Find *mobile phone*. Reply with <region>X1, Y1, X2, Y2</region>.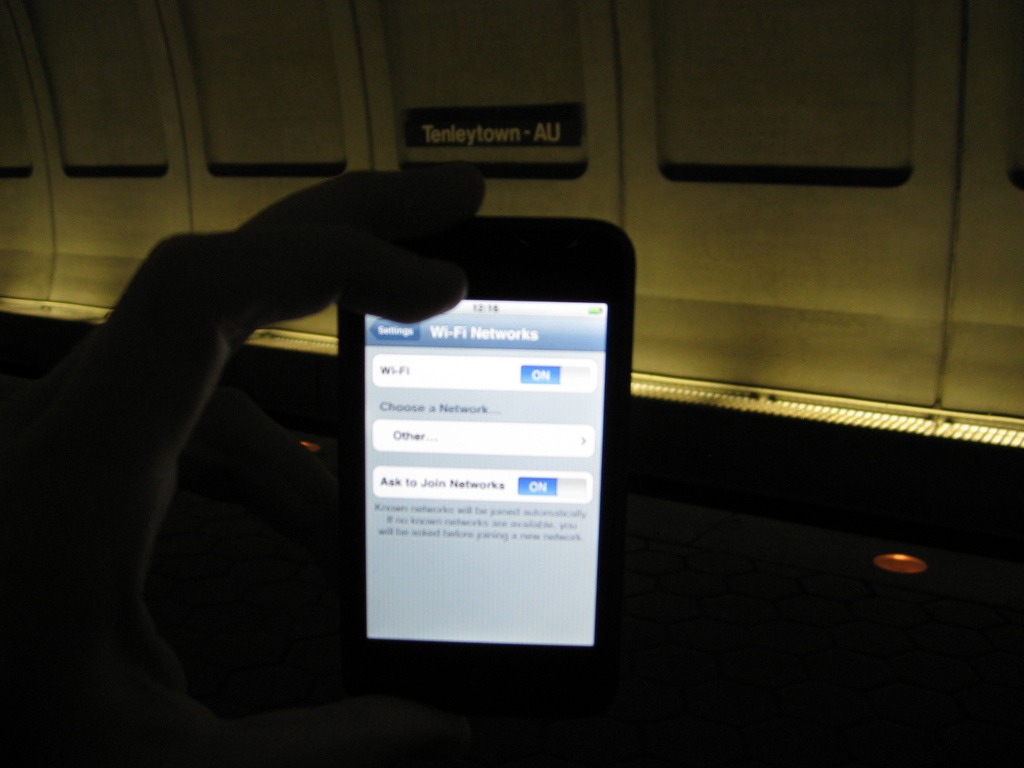
<region>332, 213, 638, 698</region>.
